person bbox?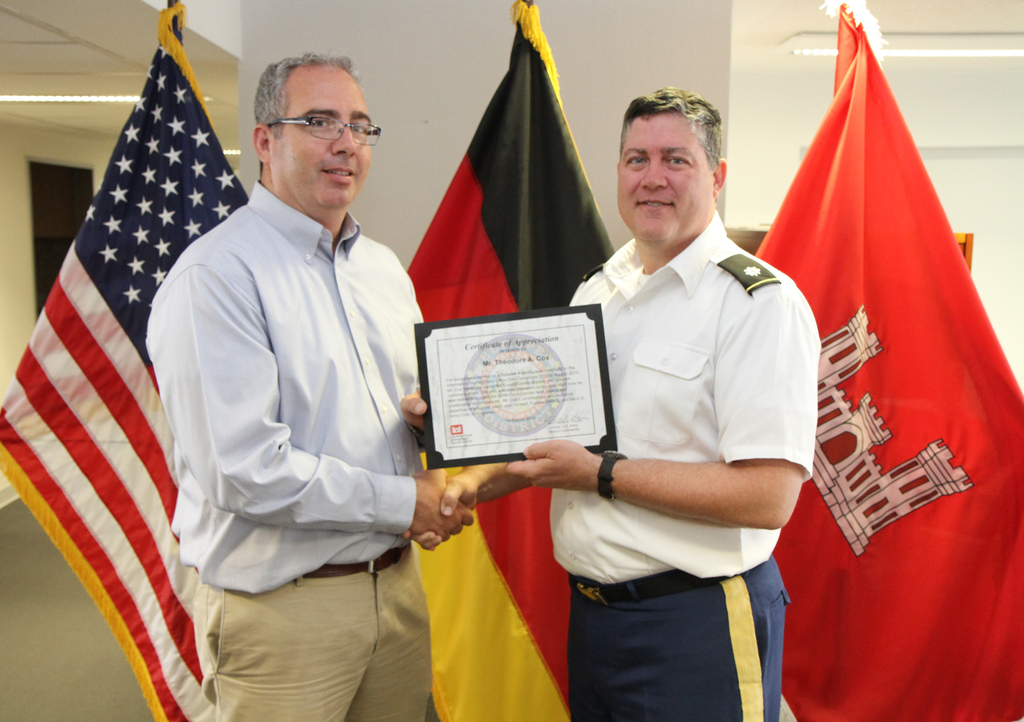
bbox=[399, 90, 816, 721]
